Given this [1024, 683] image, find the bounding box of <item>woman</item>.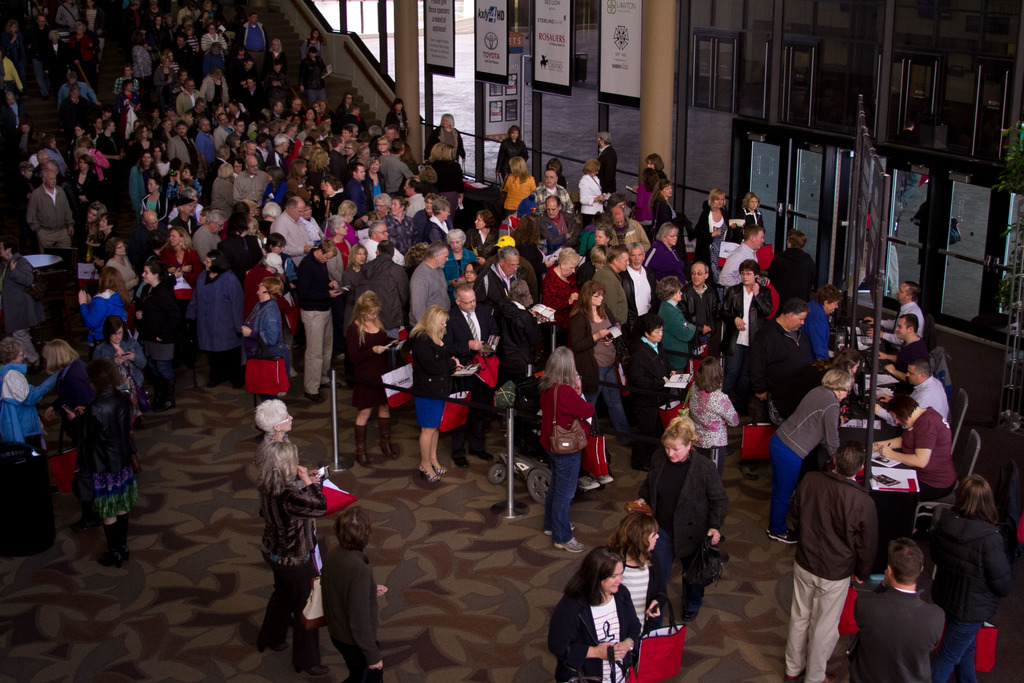
l=130, t=149, r=155, b=209.
